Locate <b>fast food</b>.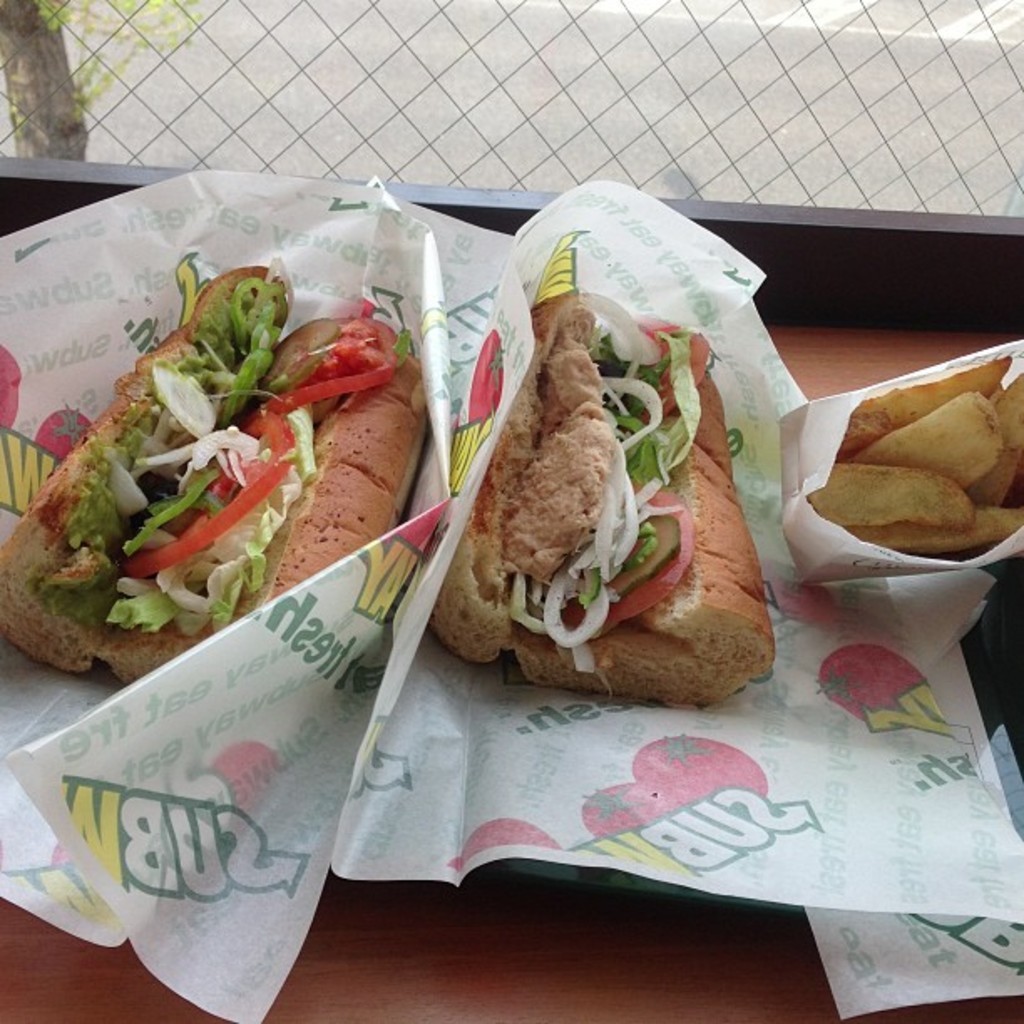
Bounding box: [left=0, top=259, right=433, bottom=686].
